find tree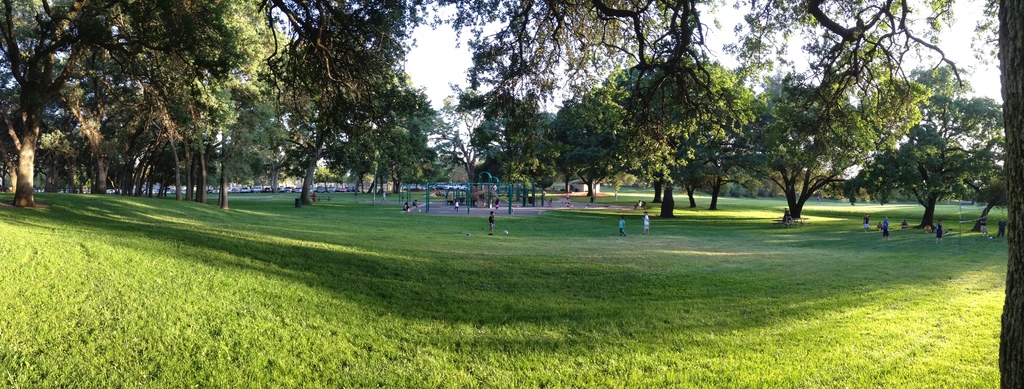
849/65/1007/235
